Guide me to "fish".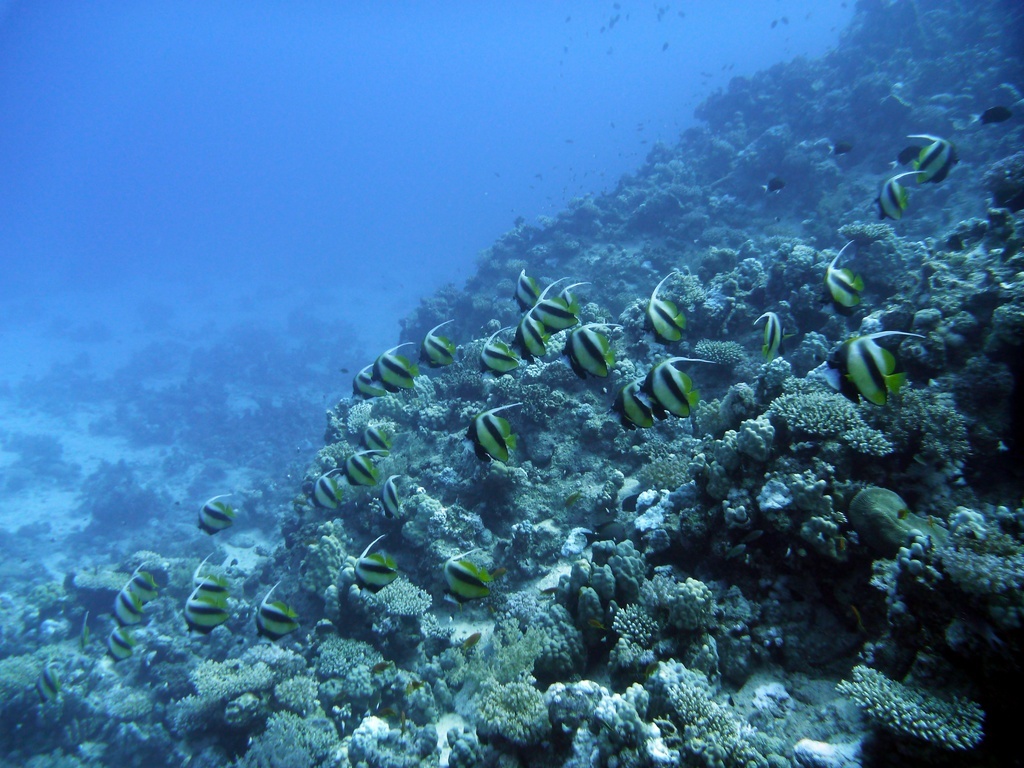
Guidance: left=477, top=325, right=518, bottom=379.
